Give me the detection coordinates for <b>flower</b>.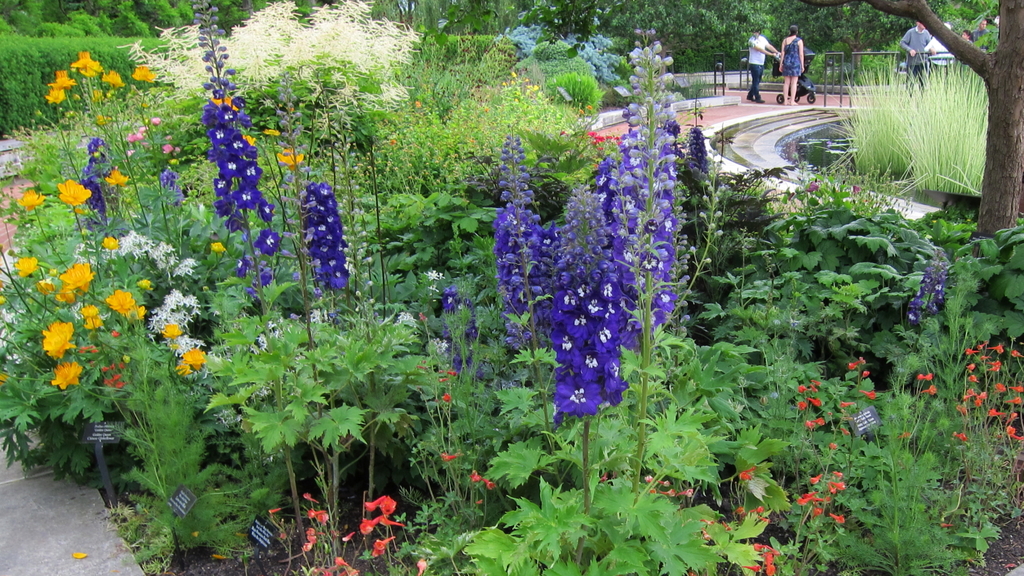
(left=136, top=65, right=154, bottom=79).
